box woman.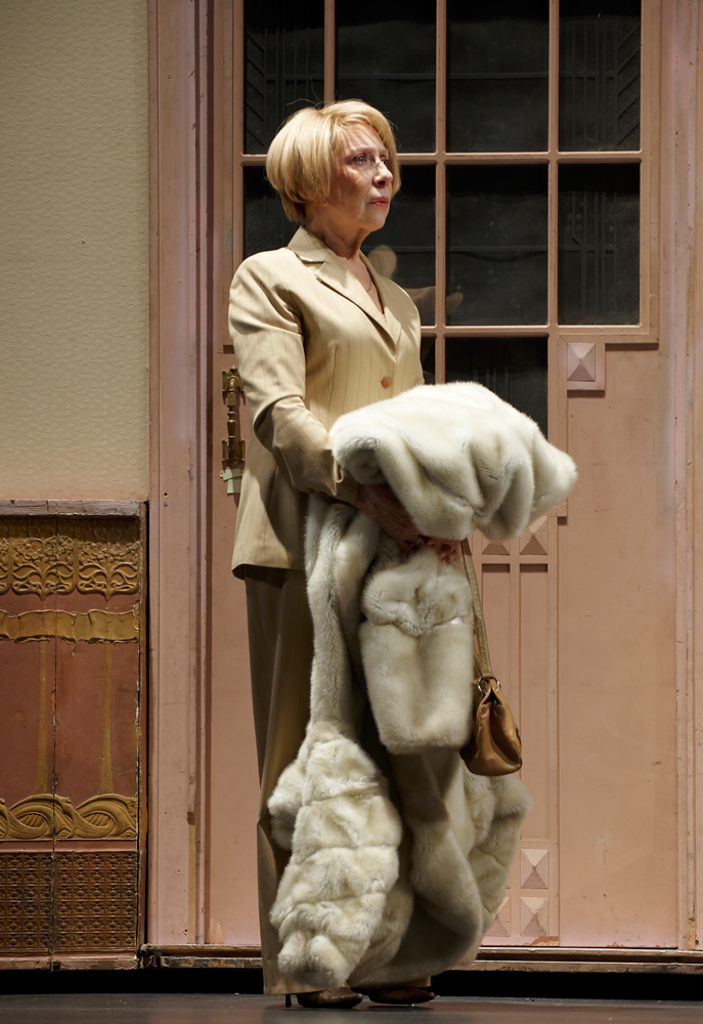
[left=236, top=120, right=531, bottom=945].
